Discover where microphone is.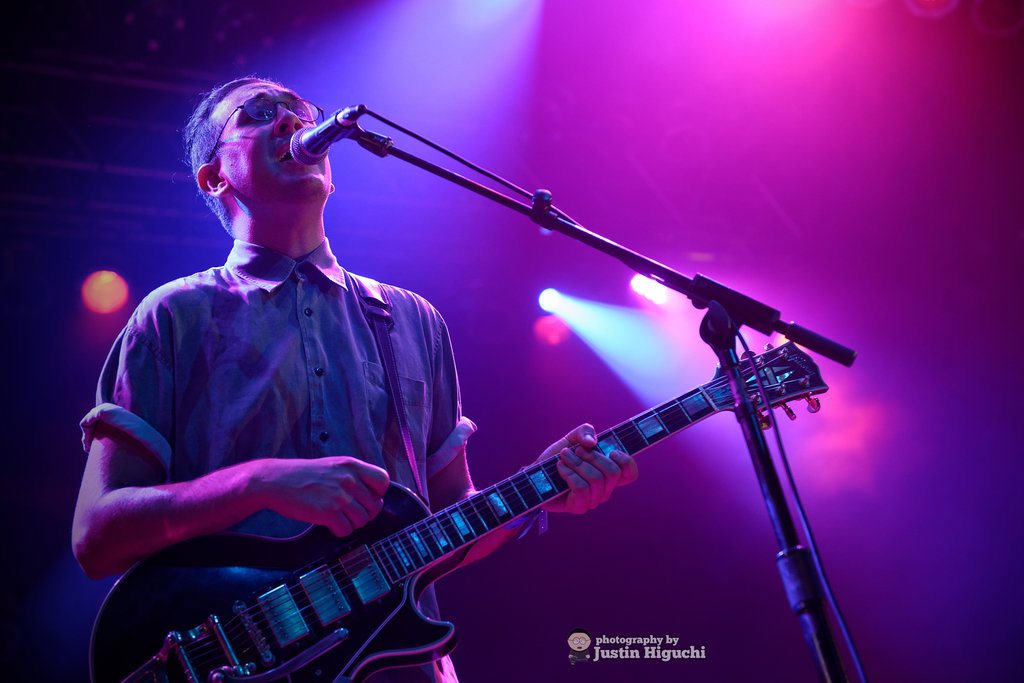
Discovered at l=282, t=100, r=374, b=163.
